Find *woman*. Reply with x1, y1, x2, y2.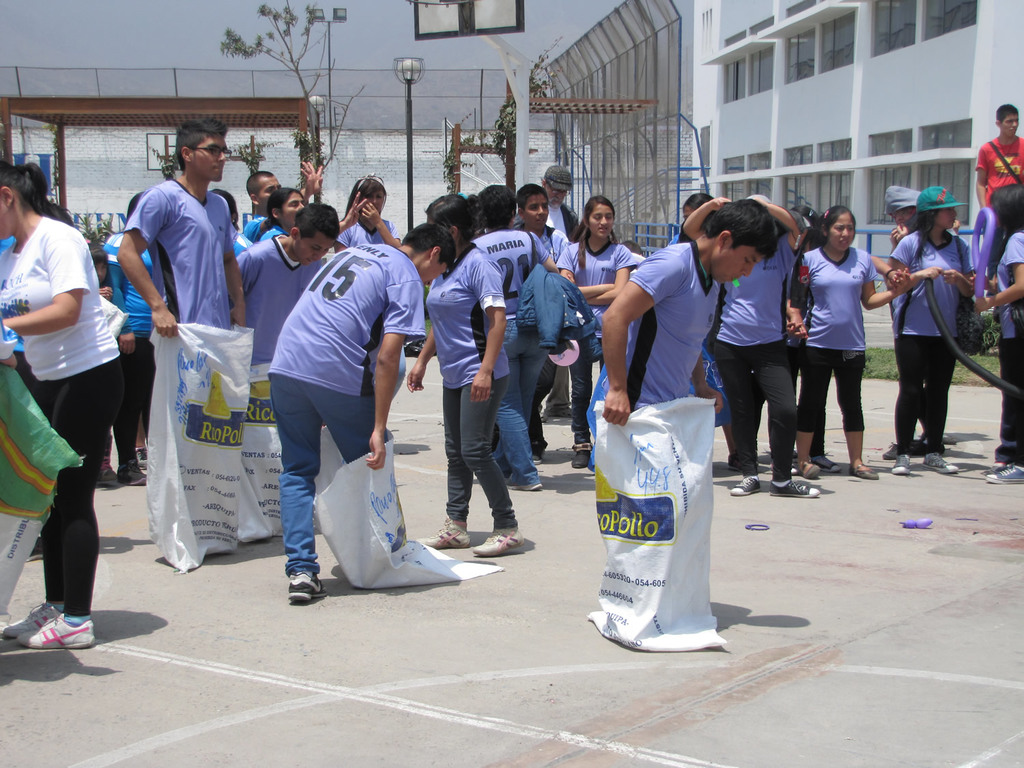
883, 182, 976, 479.
